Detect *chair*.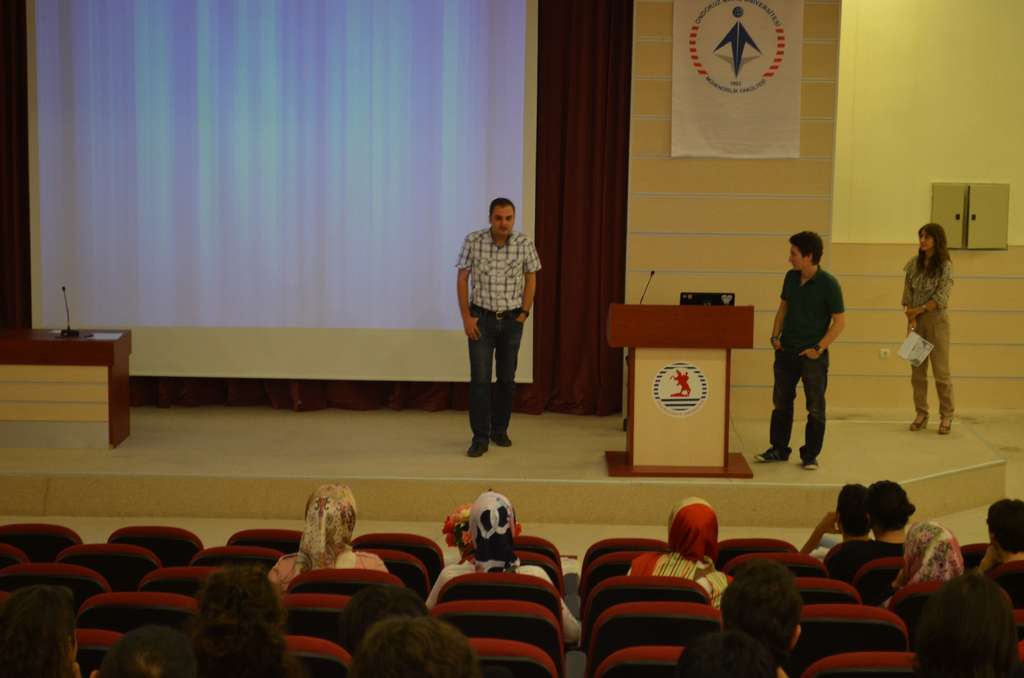
Detected at [824,545,868,574].
